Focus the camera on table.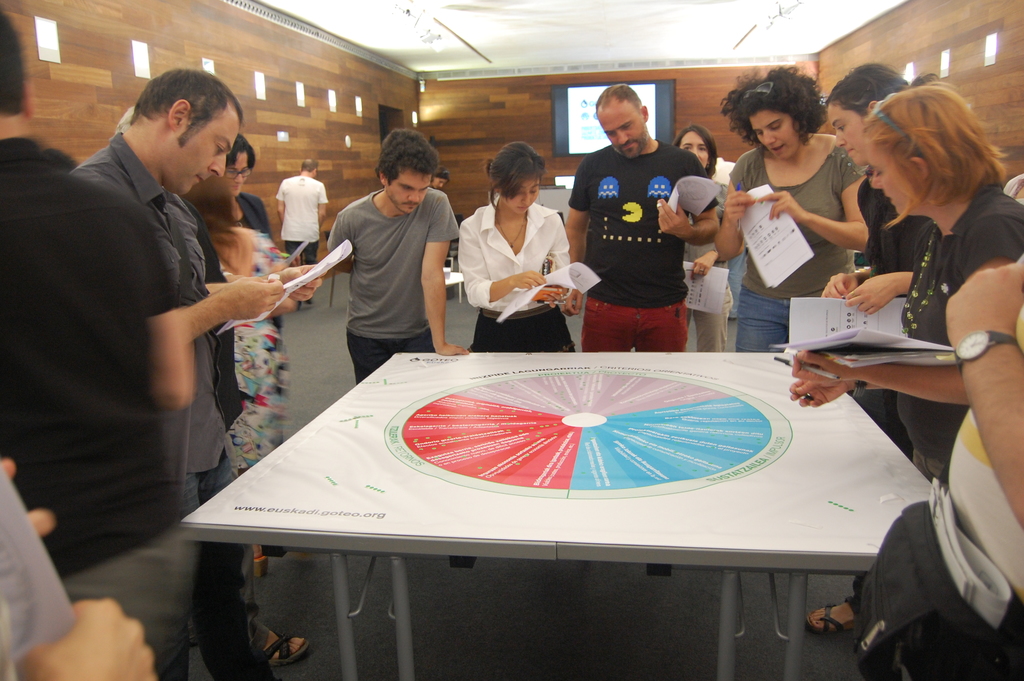
Focus region: select_region(225, 338, 961, 680).
